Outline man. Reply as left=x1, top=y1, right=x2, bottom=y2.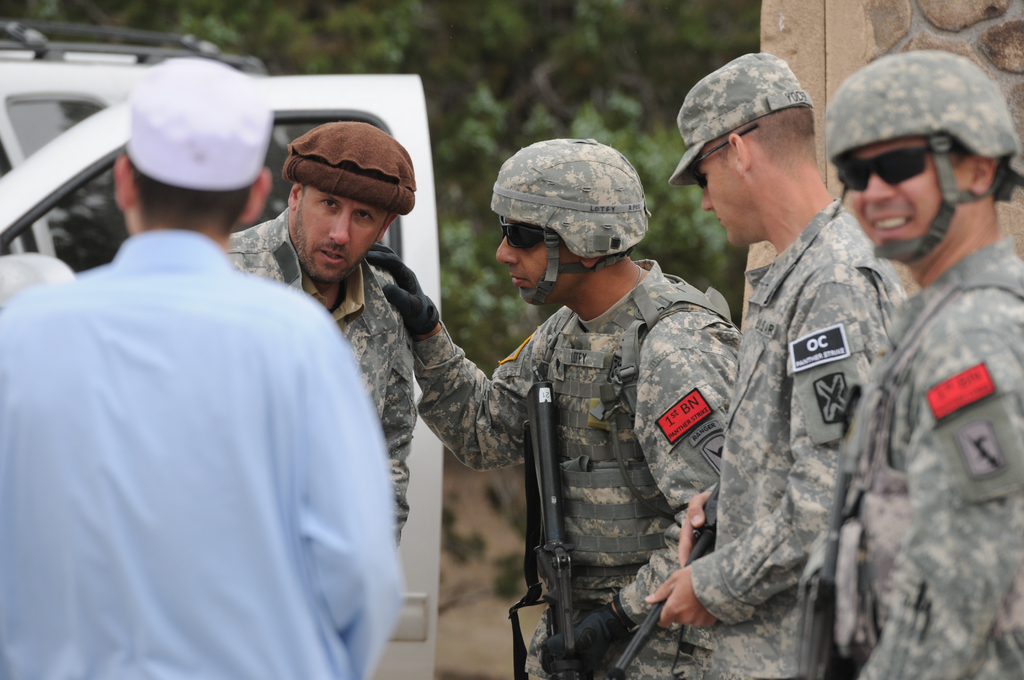
left=648, top=51, right=913, bottom=679.
